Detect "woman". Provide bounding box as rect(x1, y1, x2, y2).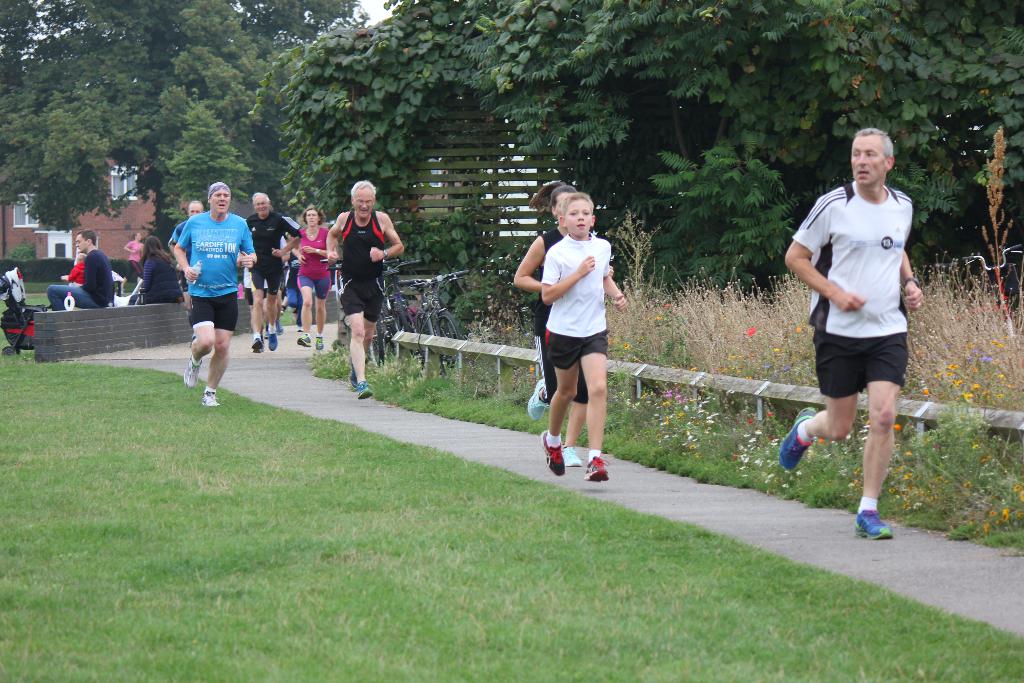
rect(290, 203, 335, 350).
